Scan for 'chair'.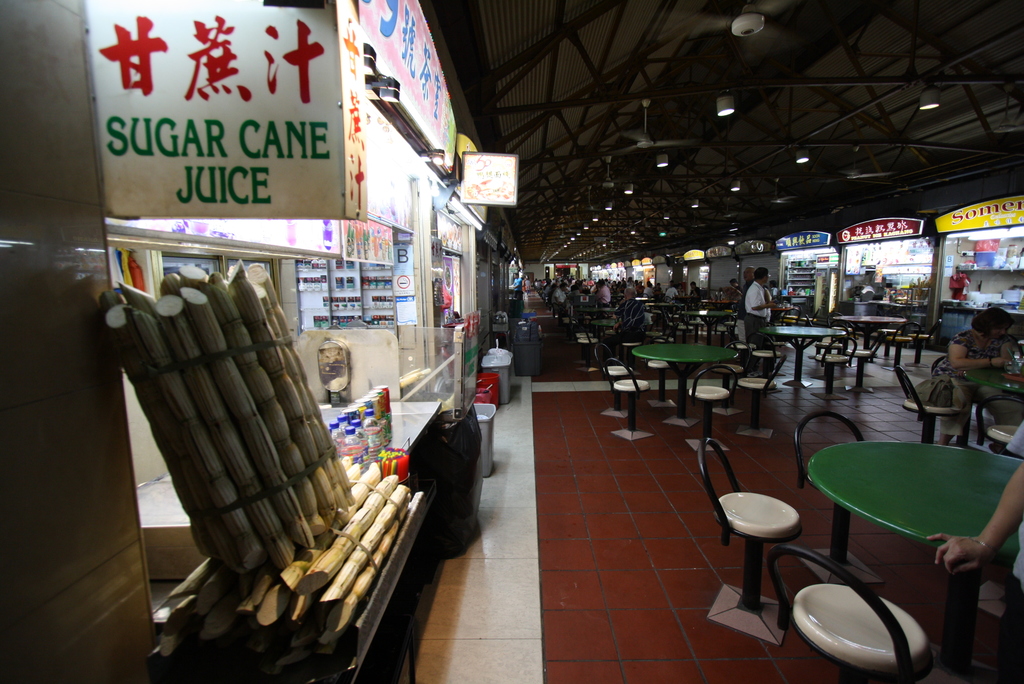
Scan result: pyautogui.locateOnScreen(886, 320, 915, 371).
